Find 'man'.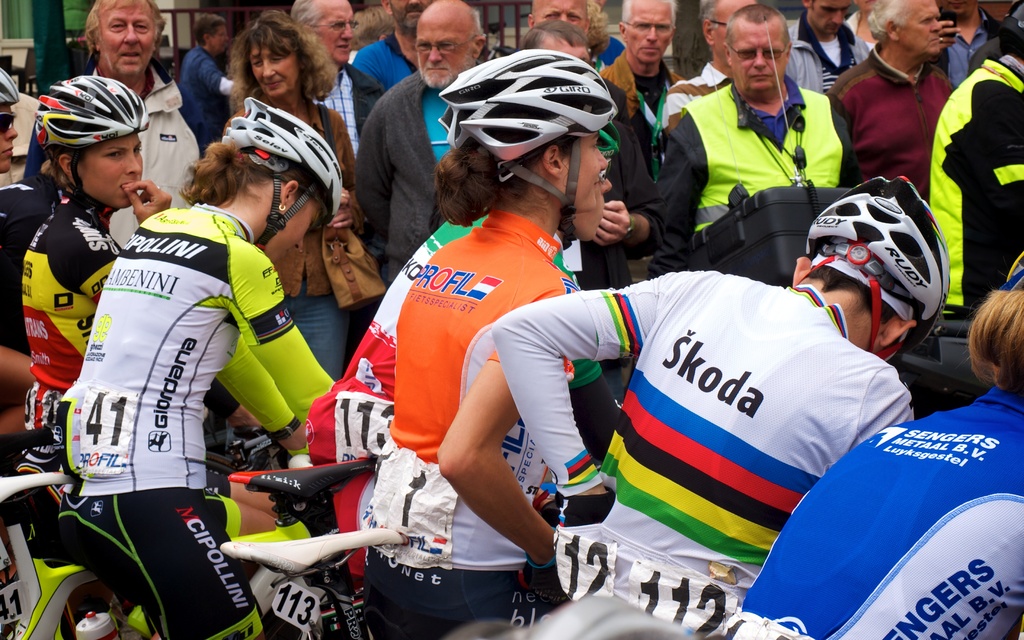
<region>664, 0, 754, 127</region>.
